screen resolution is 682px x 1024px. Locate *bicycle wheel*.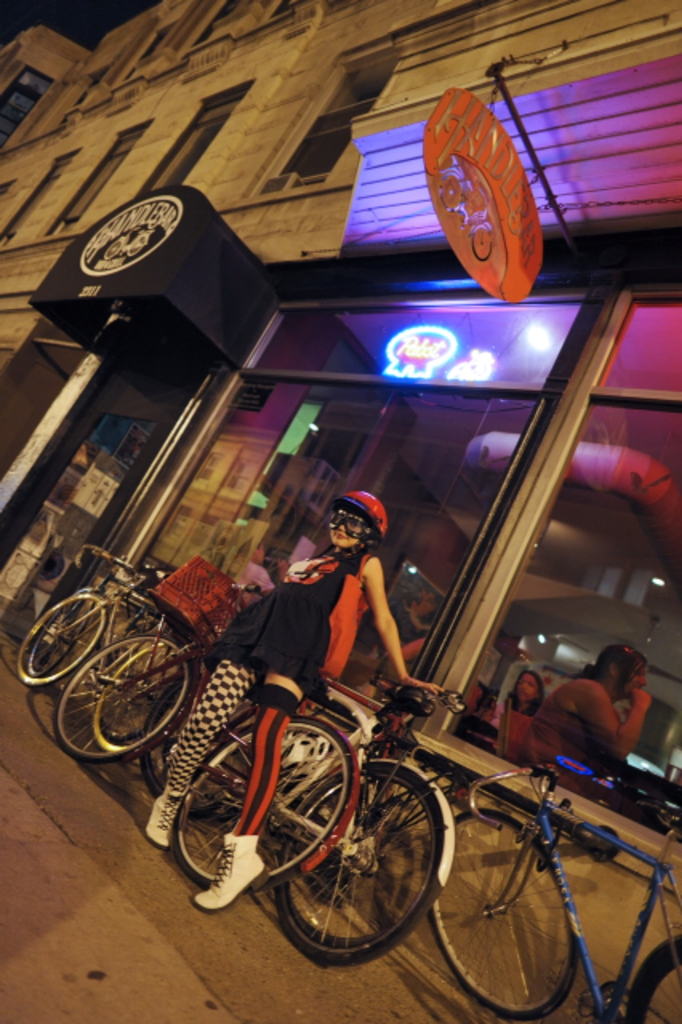
[623,931,680,1022].
